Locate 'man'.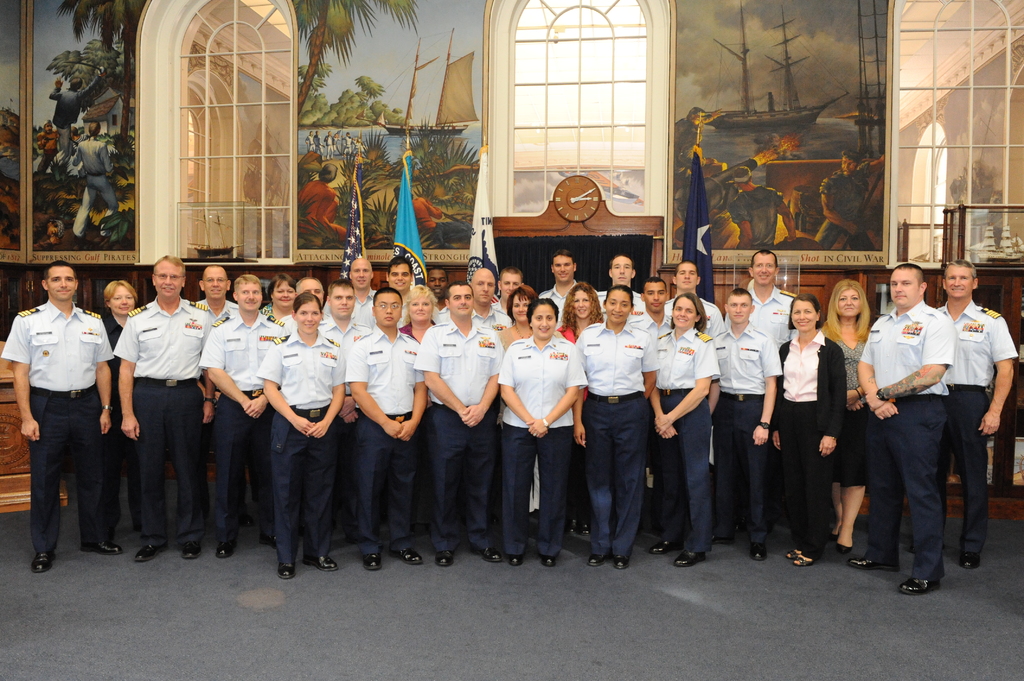
Bounding box: box=[741, 247, 801, 348].
